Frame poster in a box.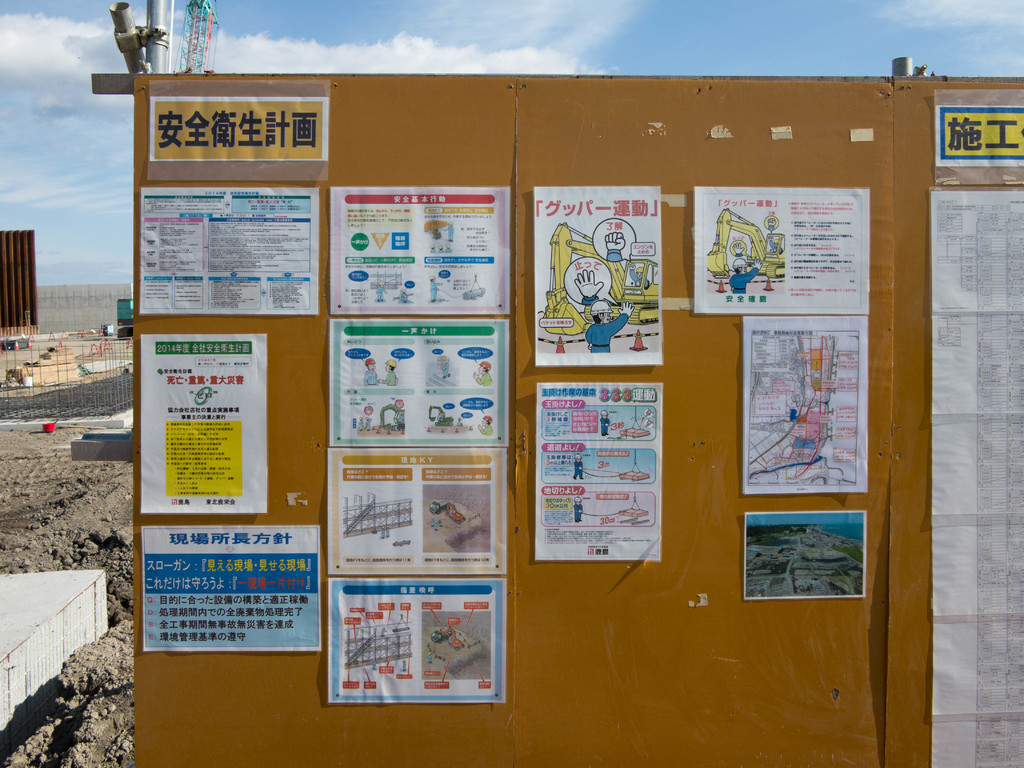
(x1=691, y1=188, x2=870, y2=312).
